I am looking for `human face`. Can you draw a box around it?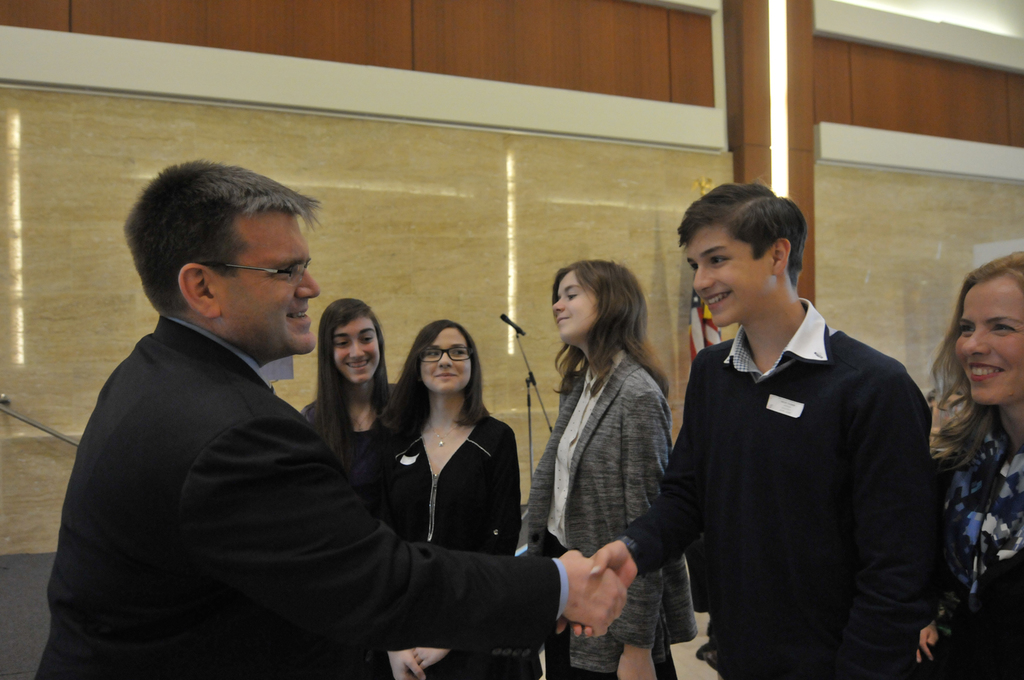
Sure, the bounding box is [x1=954, y1=276, x2=1023, y2=408].
